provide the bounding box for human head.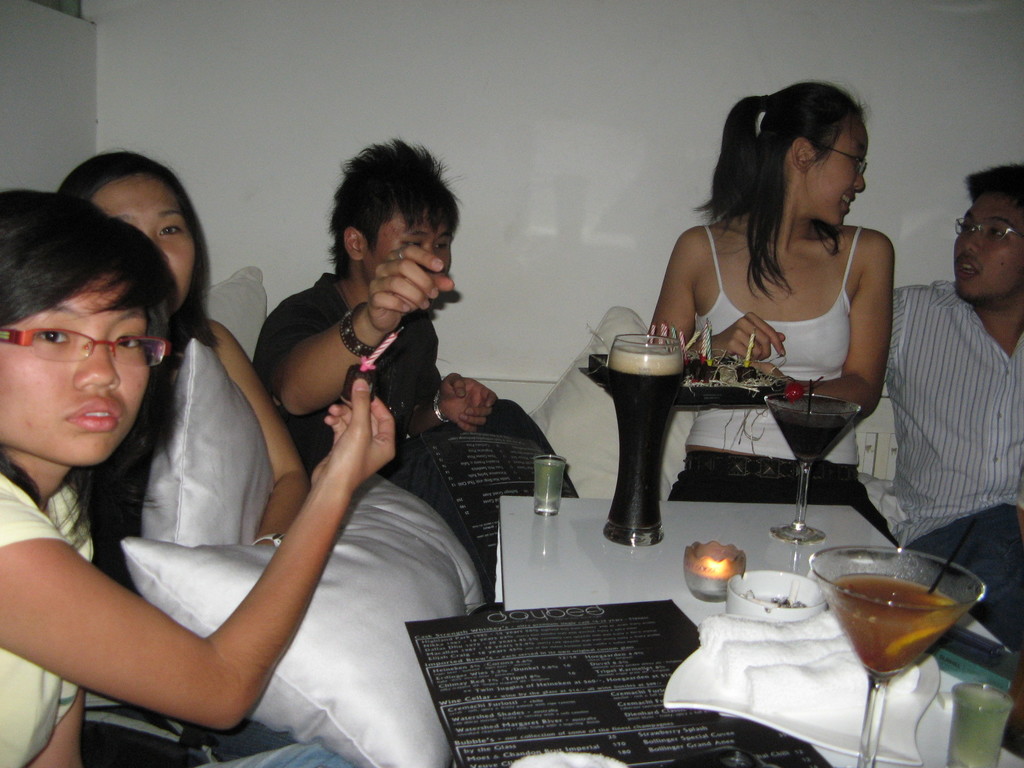
(left=10, top=189, right=170, bottom=480).
